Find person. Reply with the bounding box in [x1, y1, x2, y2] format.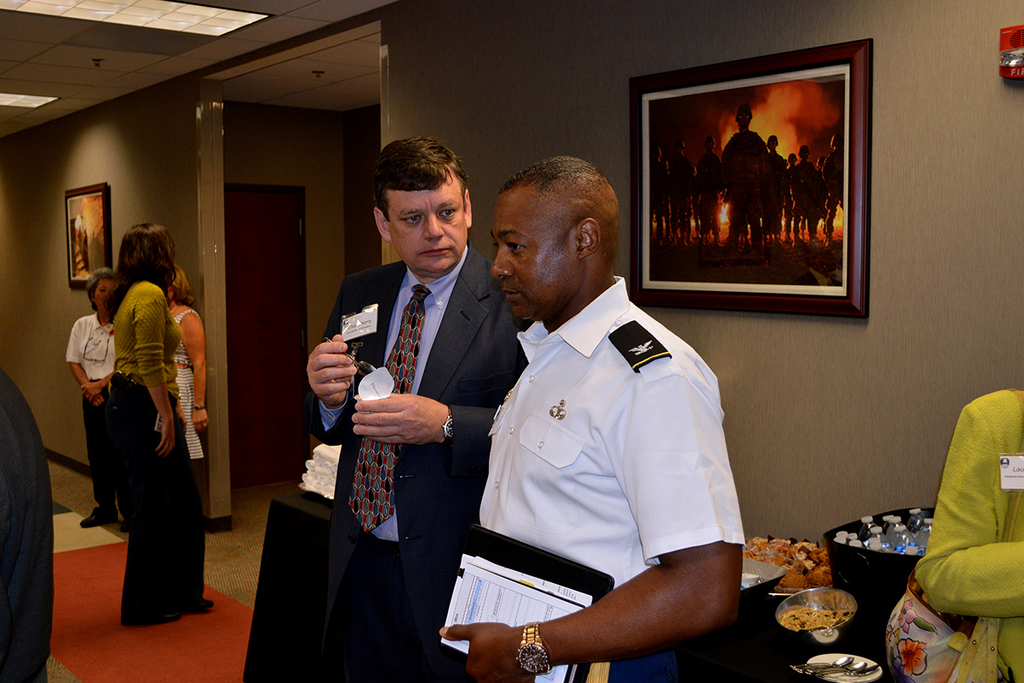
[649, 151, 664, 246].
